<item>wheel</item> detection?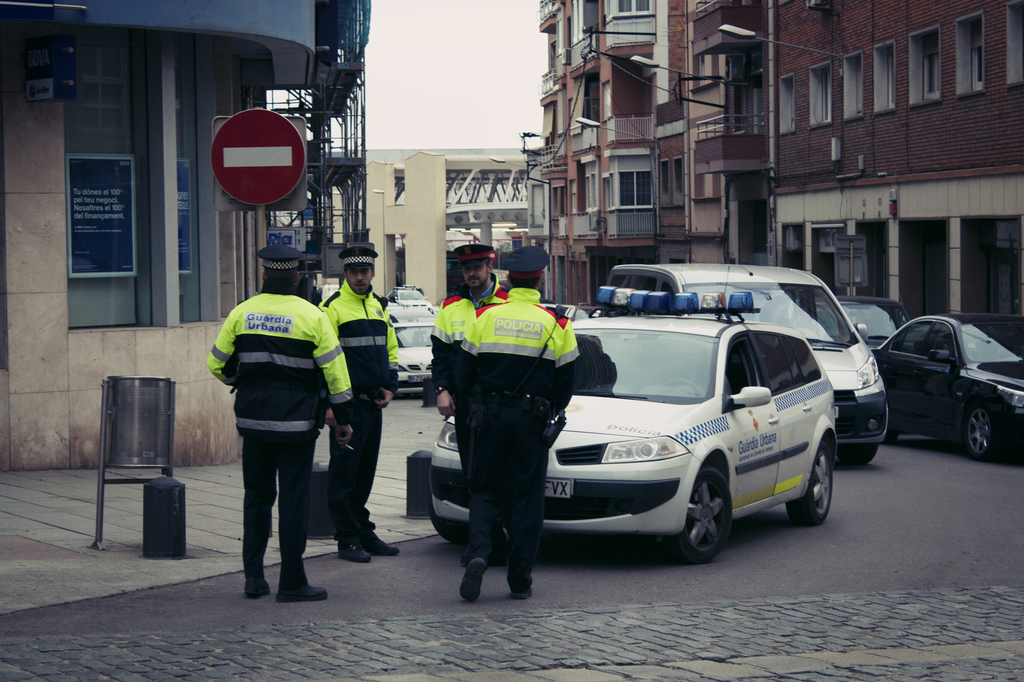
rect(834, 444, 880, 466)
